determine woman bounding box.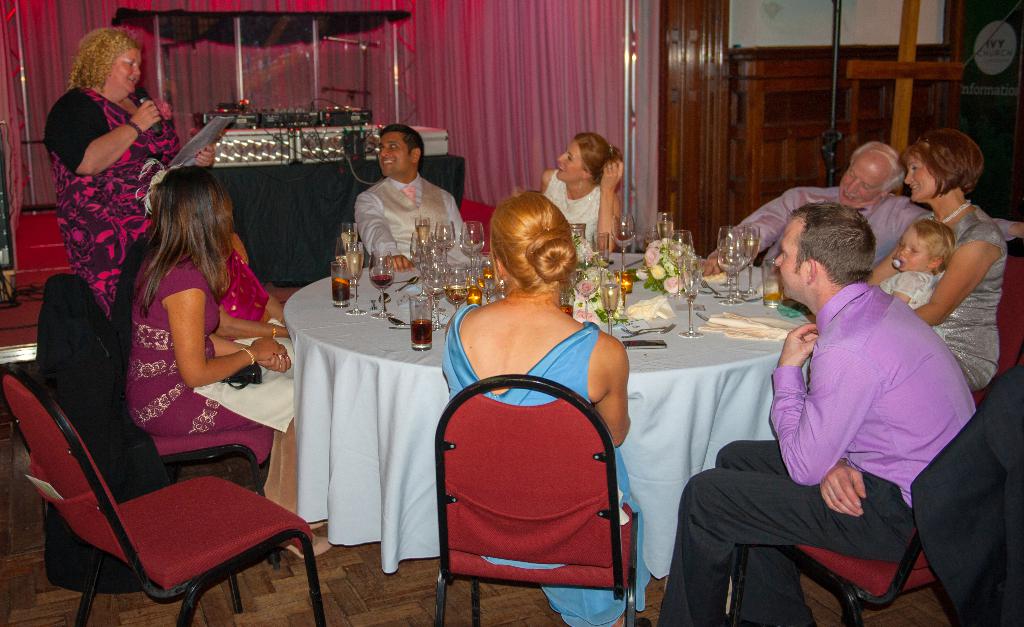
Determined: {"left": 39, "top": 27, "right": 223, "bottom": 318}.
